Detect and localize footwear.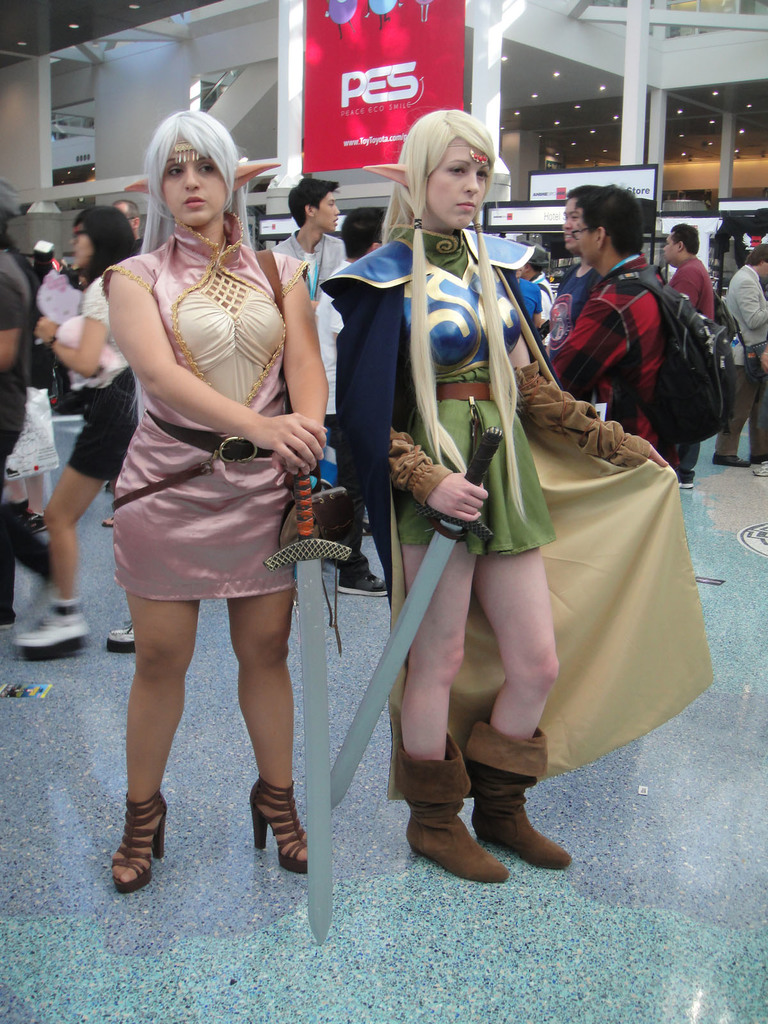
Localized at [x1=748, y1=461, x2=767, y2=476].
